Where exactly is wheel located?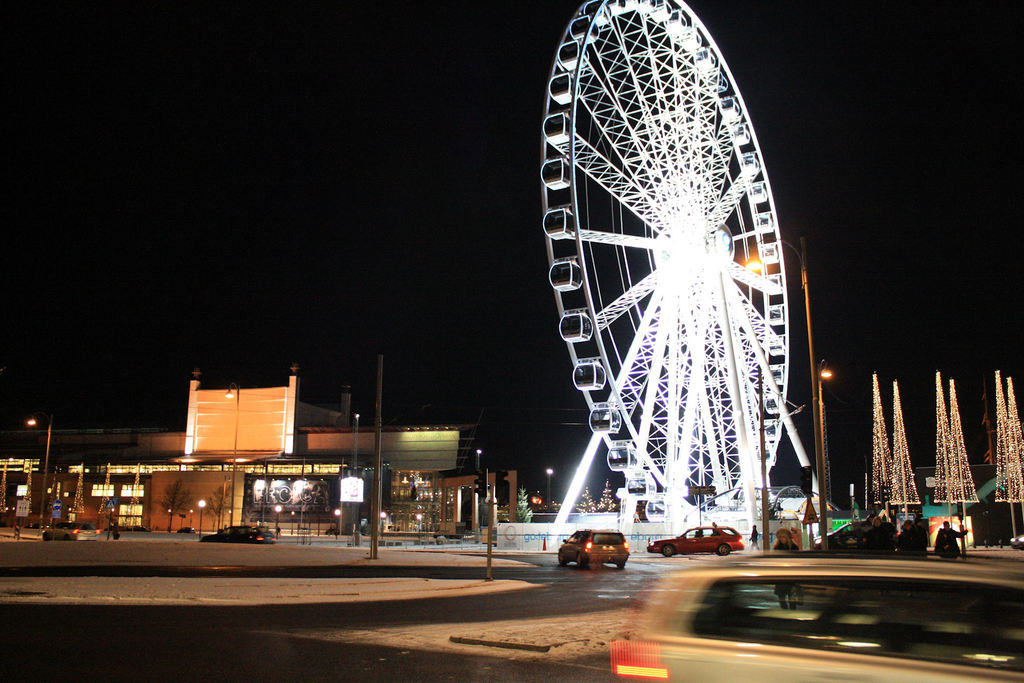
Its bounding box is select_region(557, 553, 570, 565).
